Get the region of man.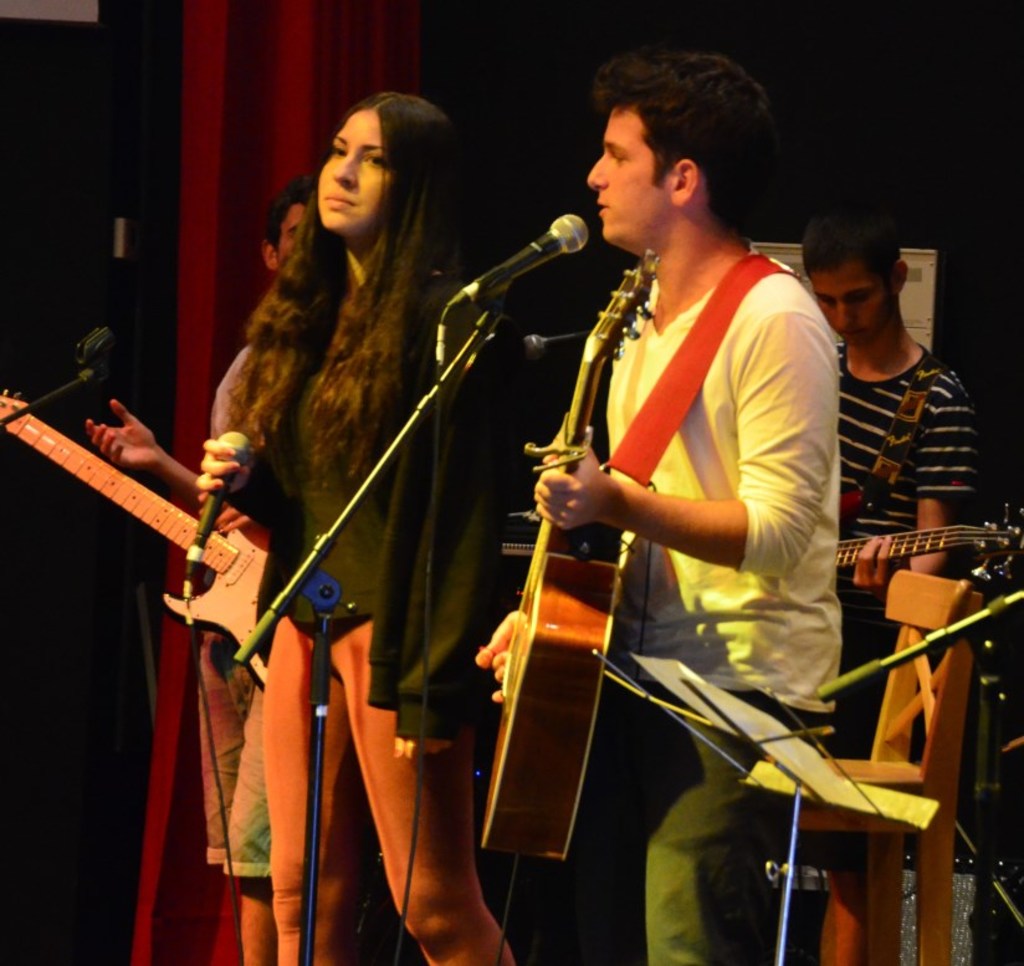
809 196 976 645.
